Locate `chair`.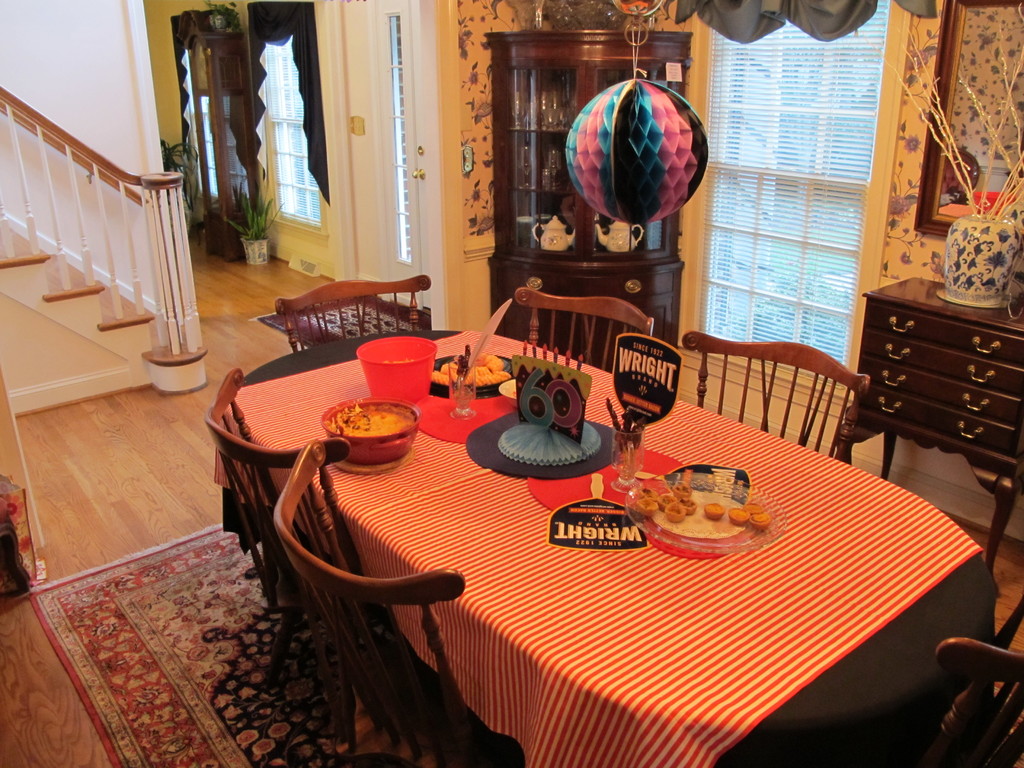
Bounding box: x1=689 y1=329 x2=865 y2=464.
